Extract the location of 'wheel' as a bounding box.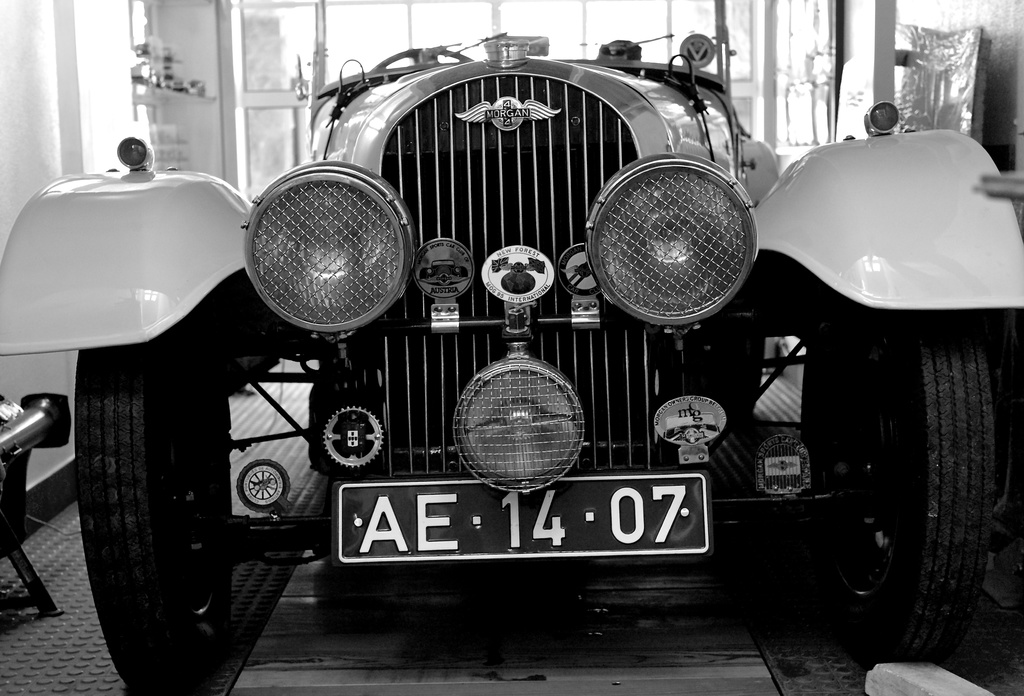
bbox=(795, 306, 995, 669).
